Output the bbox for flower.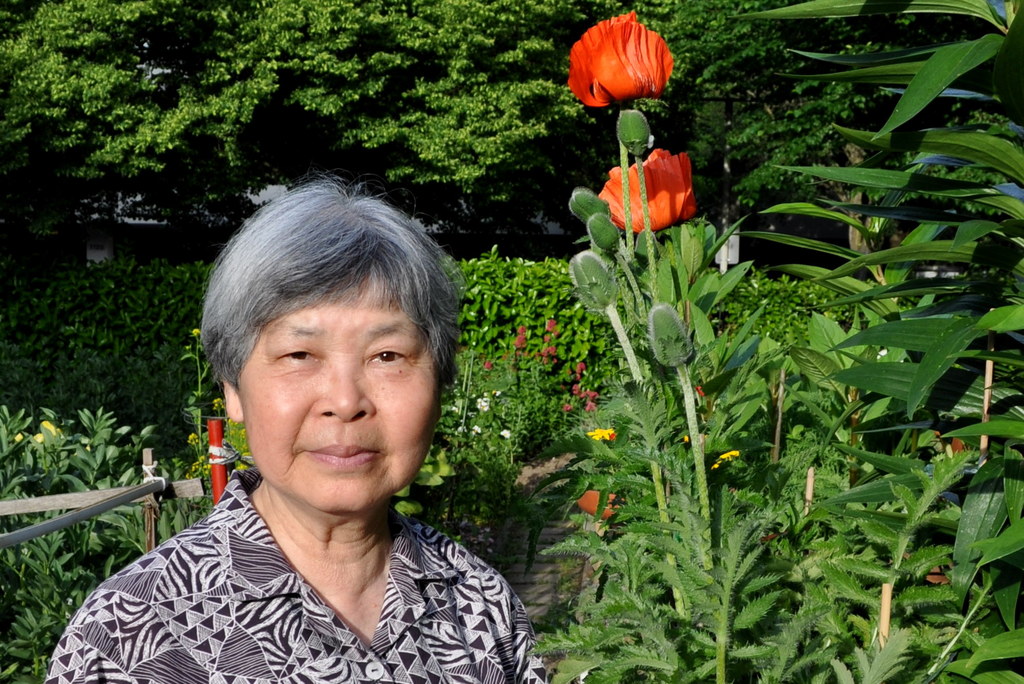
bbox(584, 388, 598, 399).
